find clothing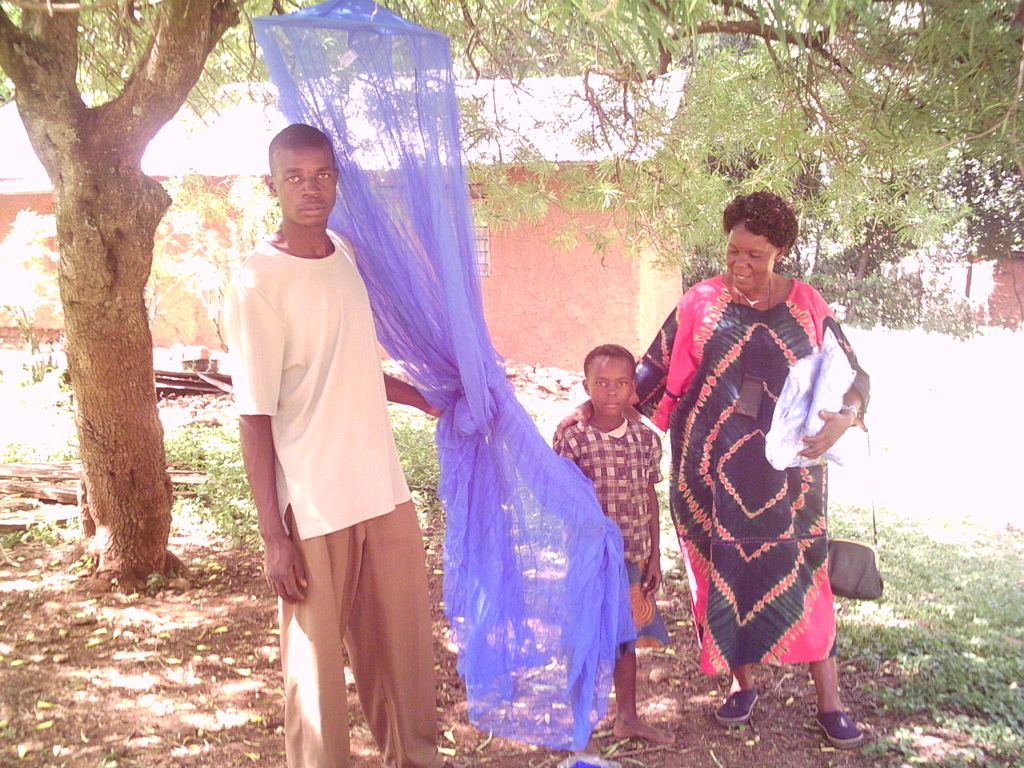
[218,226,447,767]
